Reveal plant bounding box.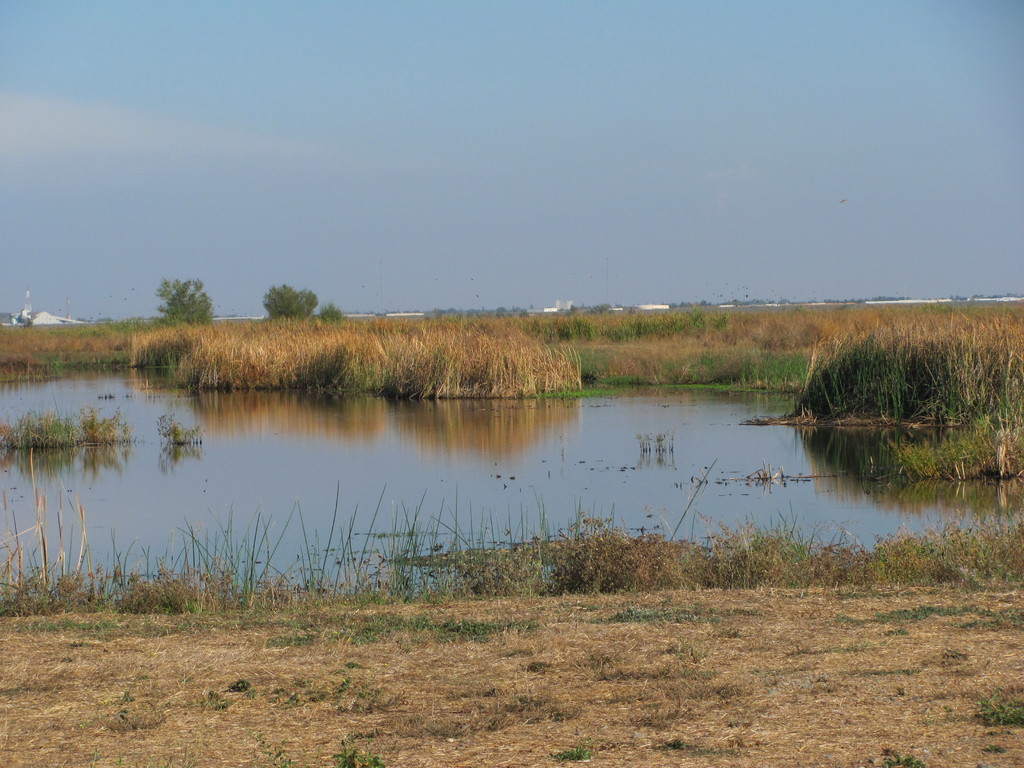
Revealed: (x1=316, y1=304, x2=344, y2=325).
